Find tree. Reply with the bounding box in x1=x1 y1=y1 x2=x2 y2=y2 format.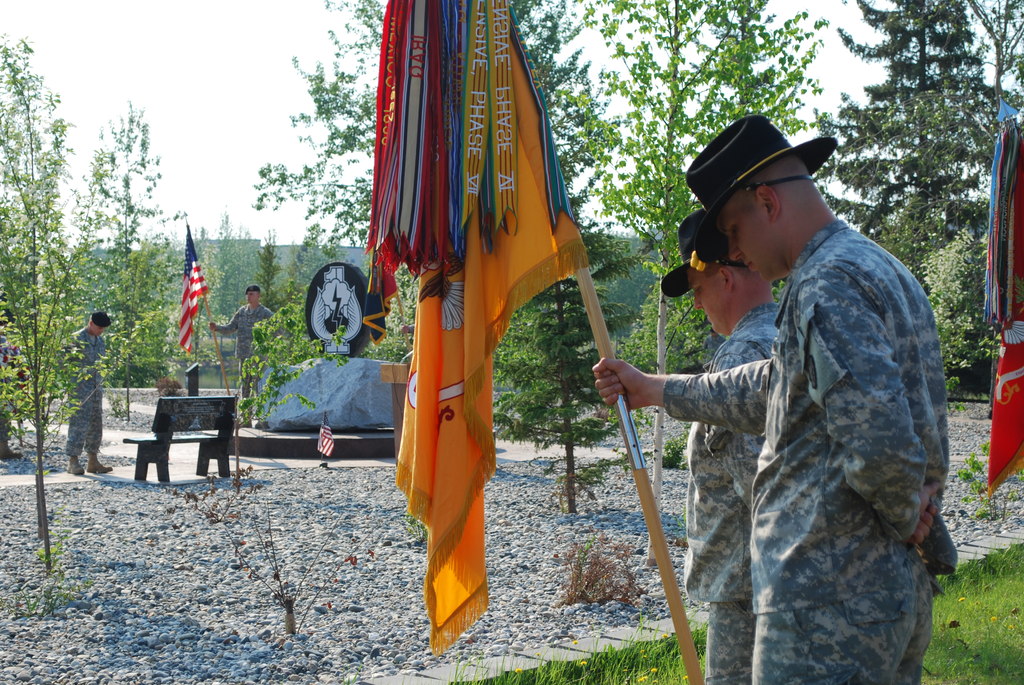
x1=842 y1=2 x2=1005 y2=362.
